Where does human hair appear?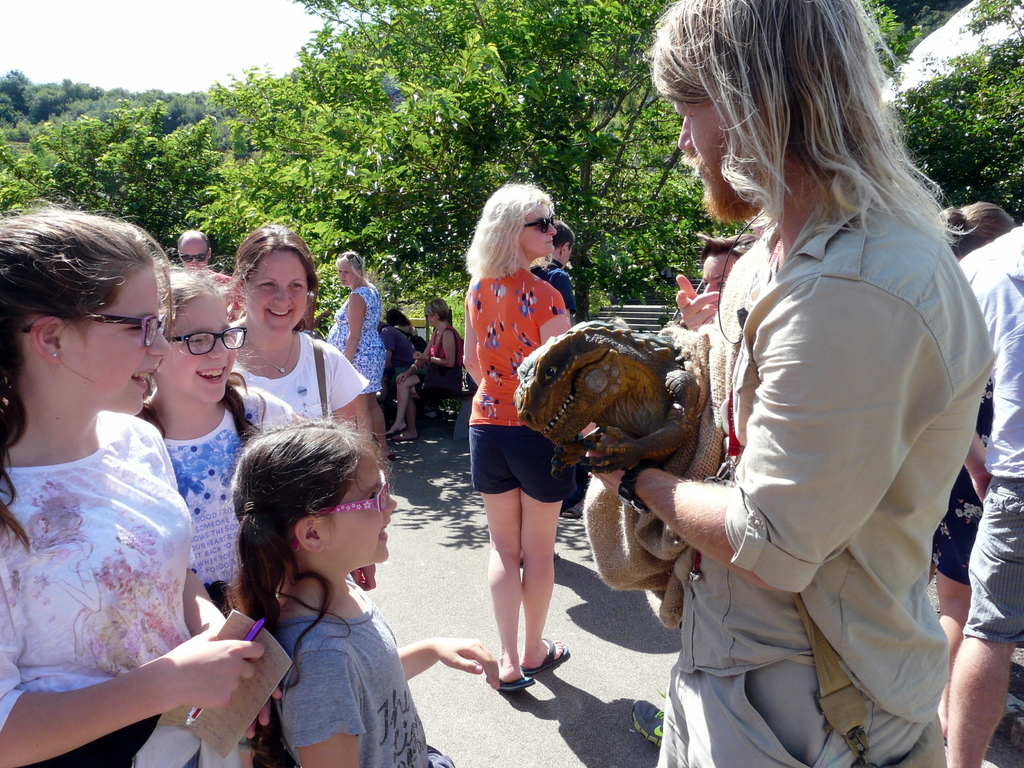
Appears at x1=936, y1=202, x2=1022, y2=258.
